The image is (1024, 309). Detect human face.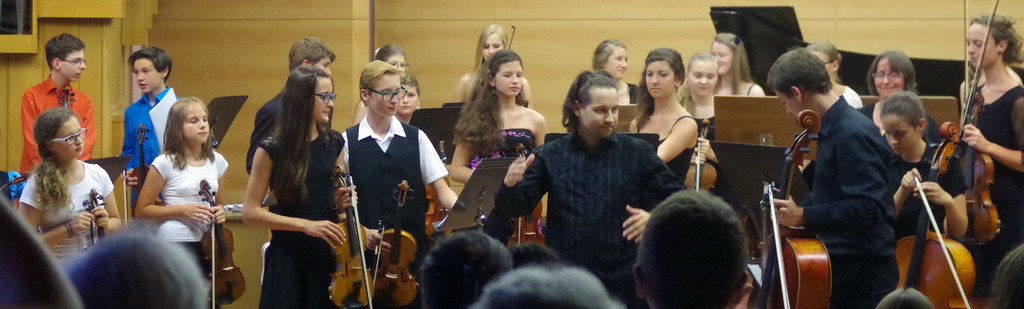
Detection: locate(134, 60, 159, 93).
